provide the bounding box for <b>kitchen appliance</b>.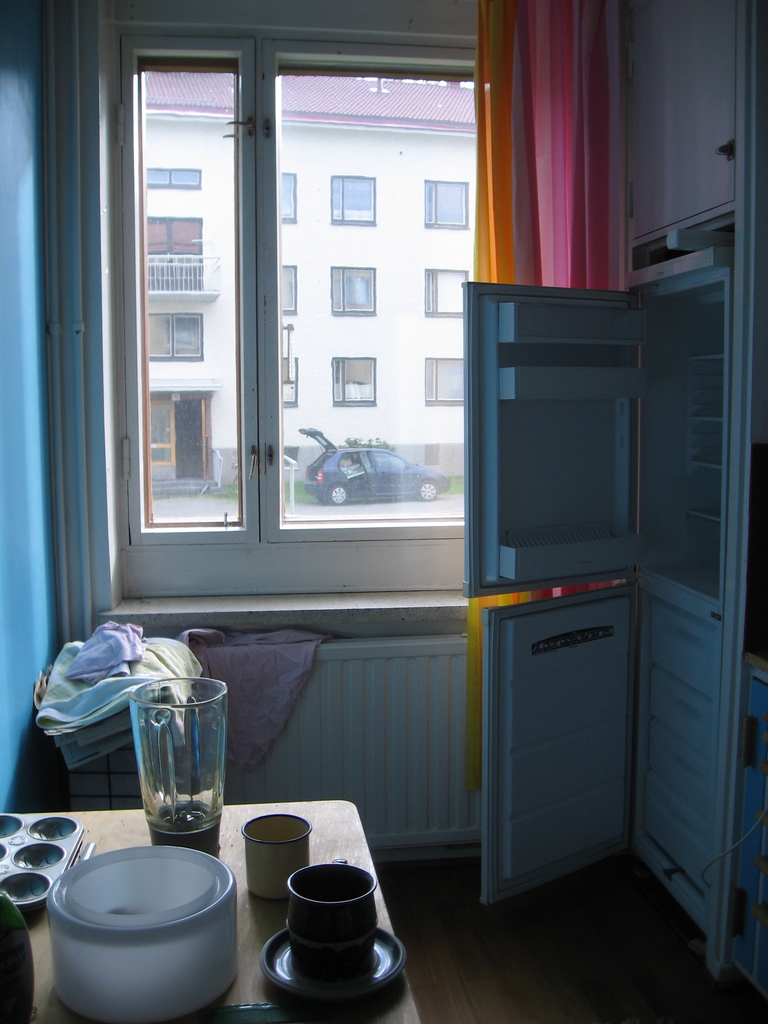
467/211/750/941.
